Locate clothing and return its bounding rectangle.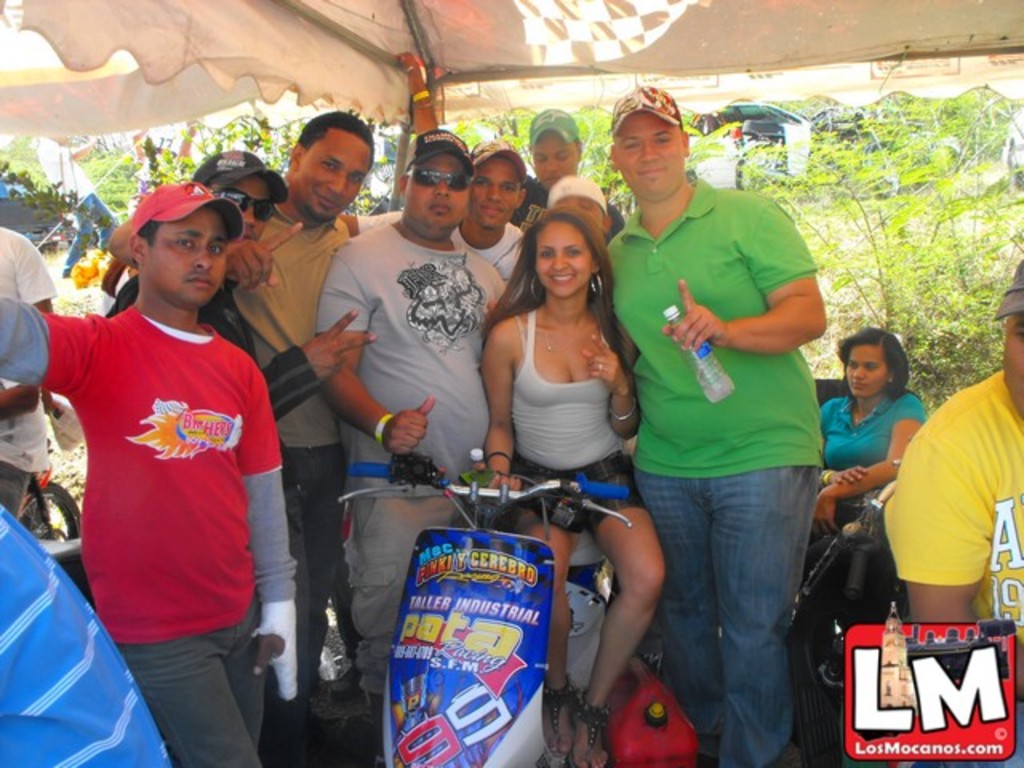
pyautogui.locateOnScreen(813, 381, 930, 642).
